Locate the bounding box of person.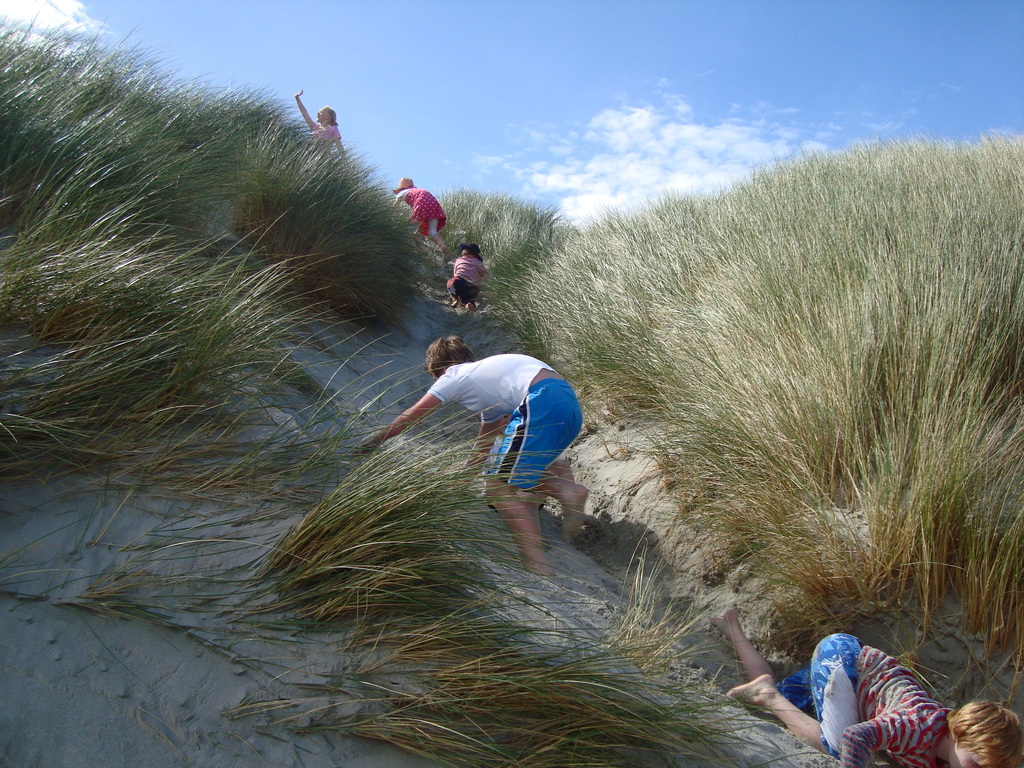
Bounding box: (450,244,486,306).
